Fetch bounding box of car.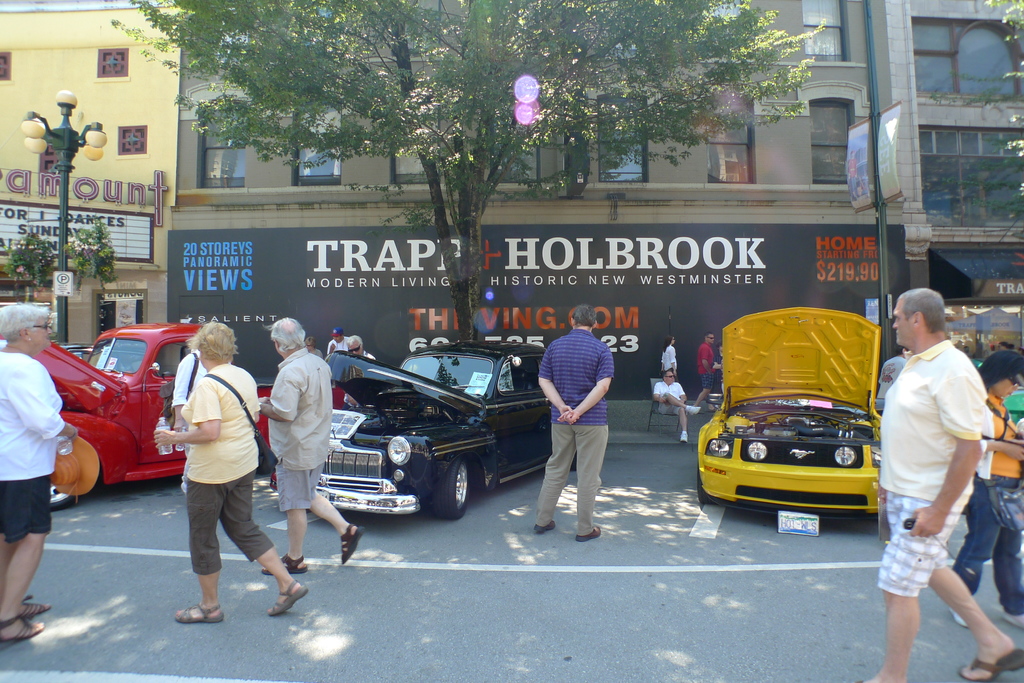
Bbox: (695, 304, 883, 518).
